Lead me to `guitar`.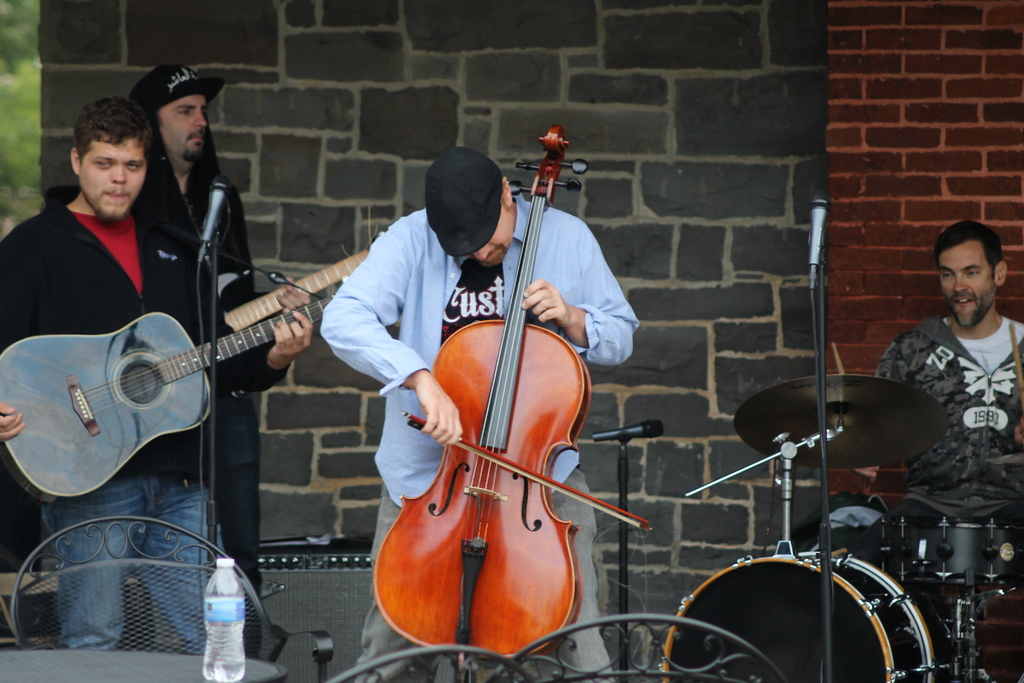
Lead to detection(22, 238, 364, 504).
